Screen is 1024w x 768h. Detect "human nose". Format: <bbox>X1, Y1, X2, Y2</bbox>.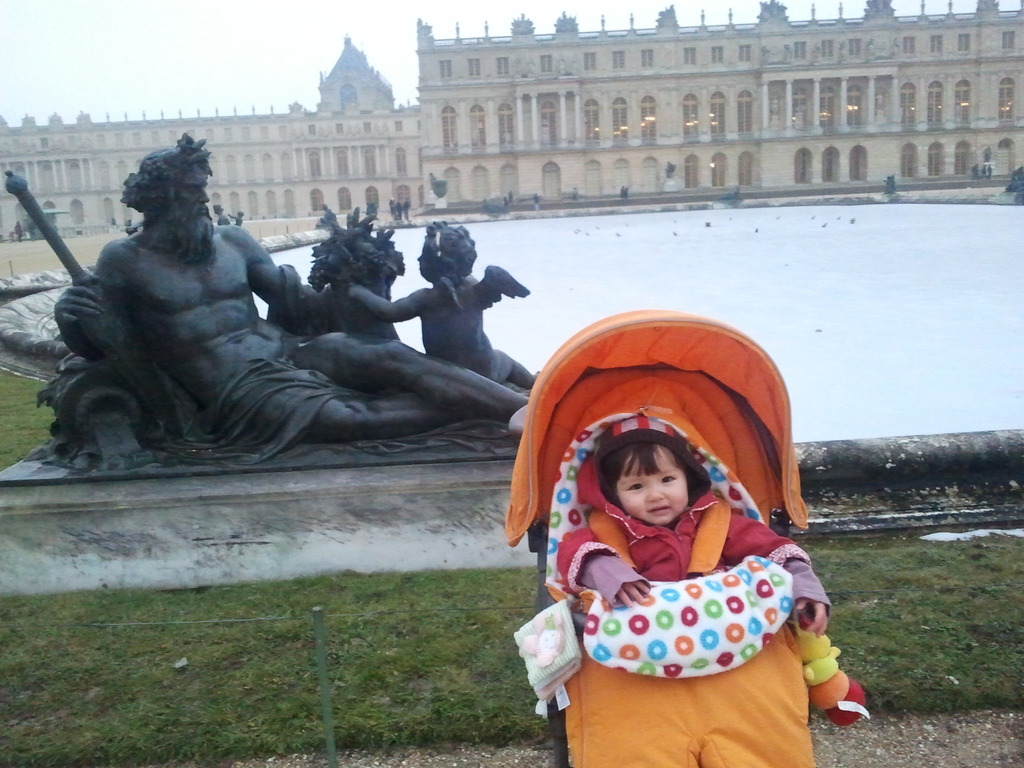
<bbox>652, 488, 664, 499</bbox>.
